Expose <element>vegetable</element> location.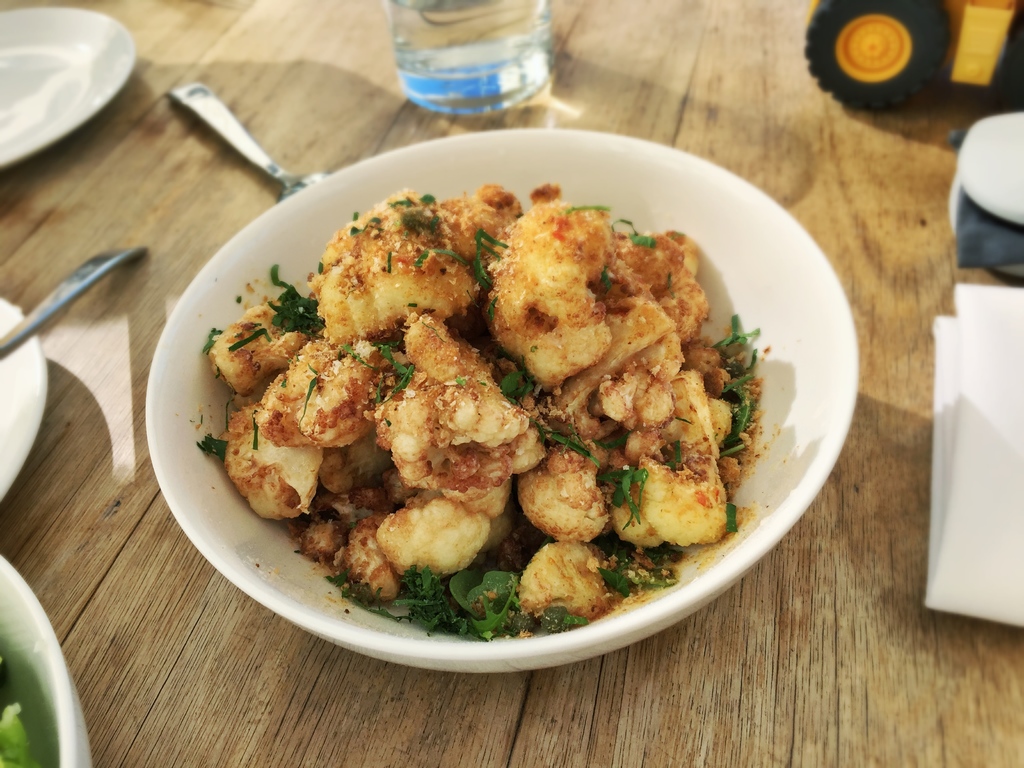
Exposed at Rect(268, 266, 318, 331).
